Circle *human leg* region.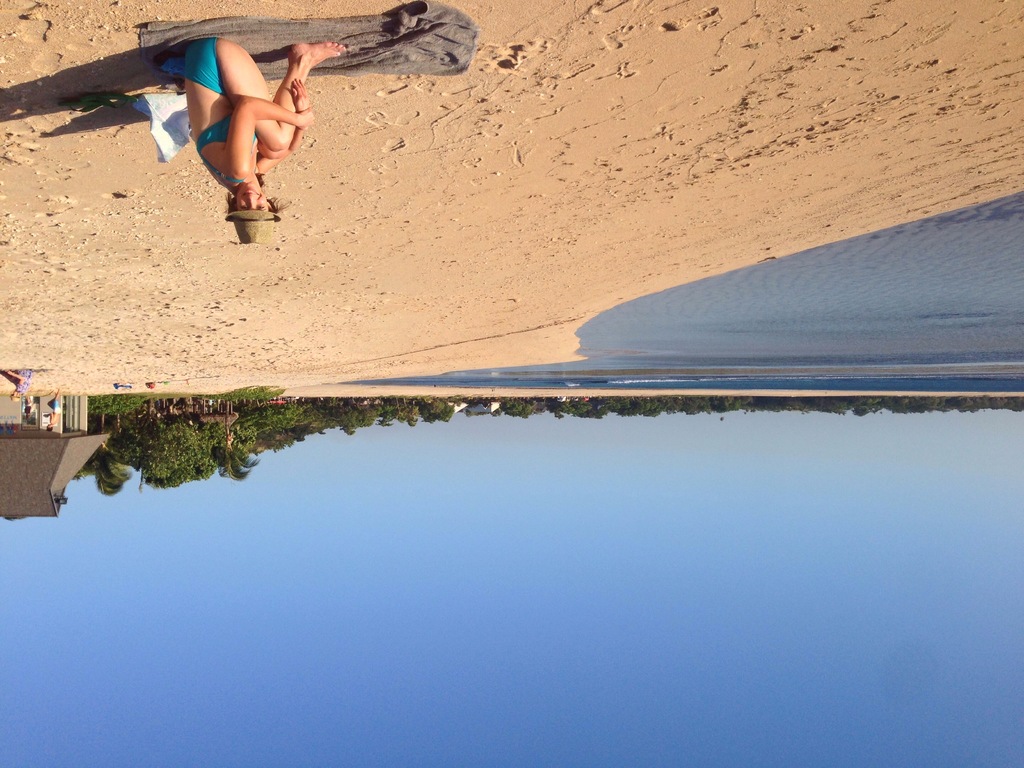
Region: [left=255, top=40, right=342, bottom=158].
